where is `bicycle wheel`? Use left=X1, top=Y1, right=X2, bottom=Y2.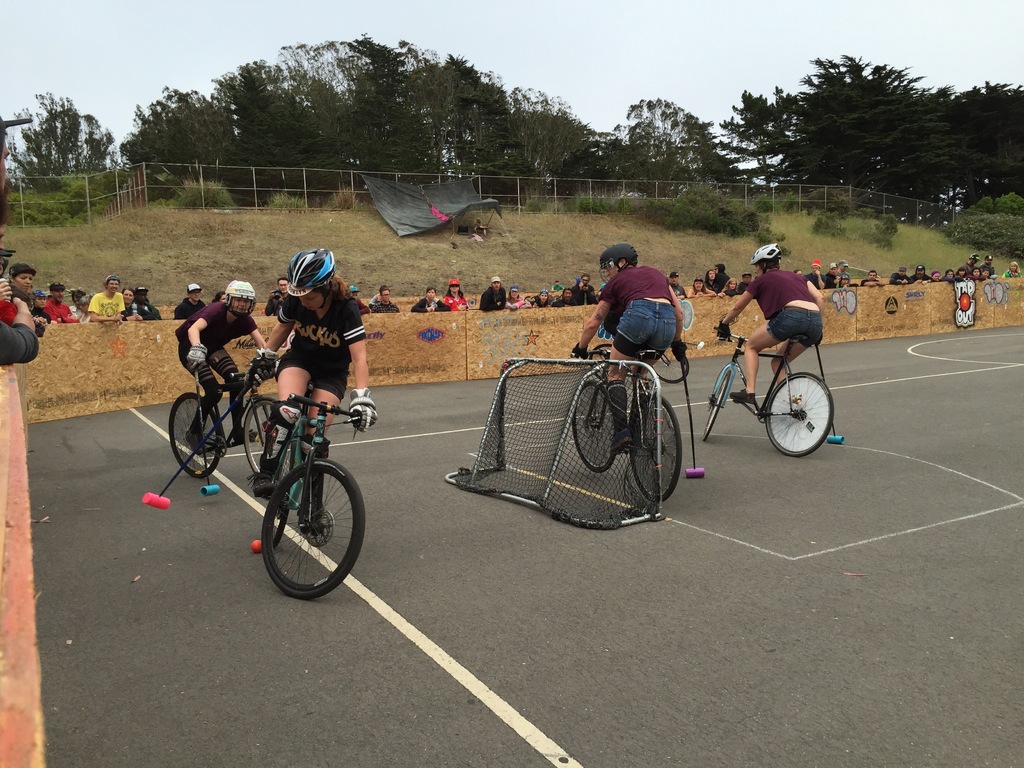
left=259, top=458, right=366, bottom=602.
